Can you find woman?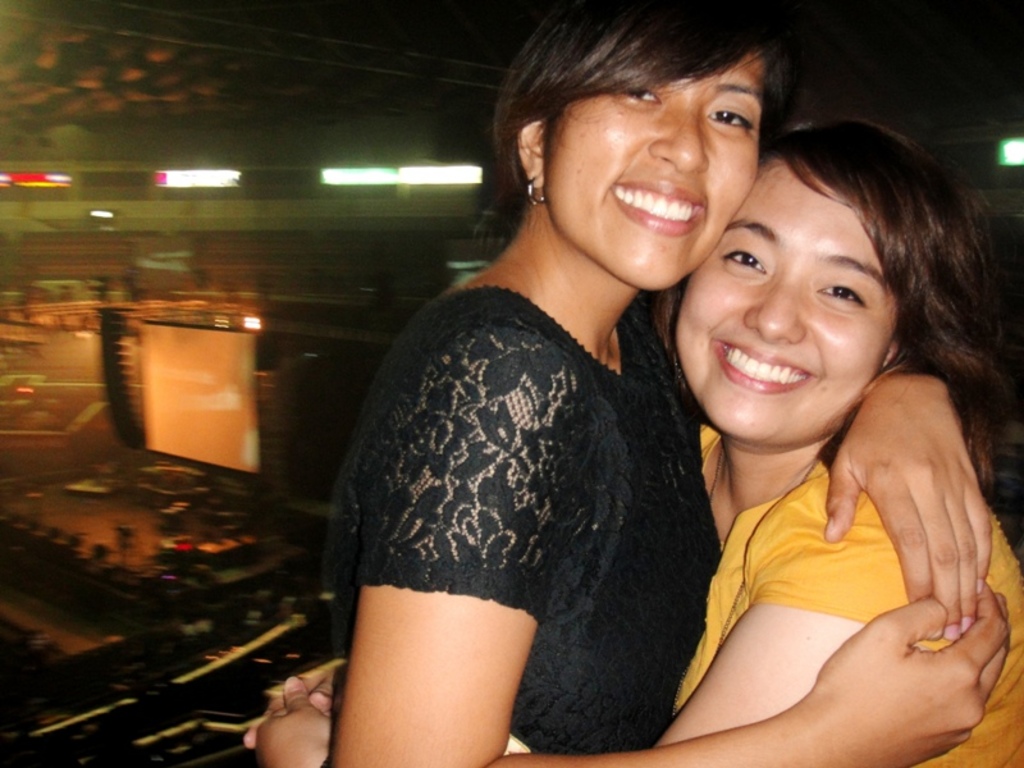
Yes, bounding box: (left=256, top=4, right=1004, bottom=767).
